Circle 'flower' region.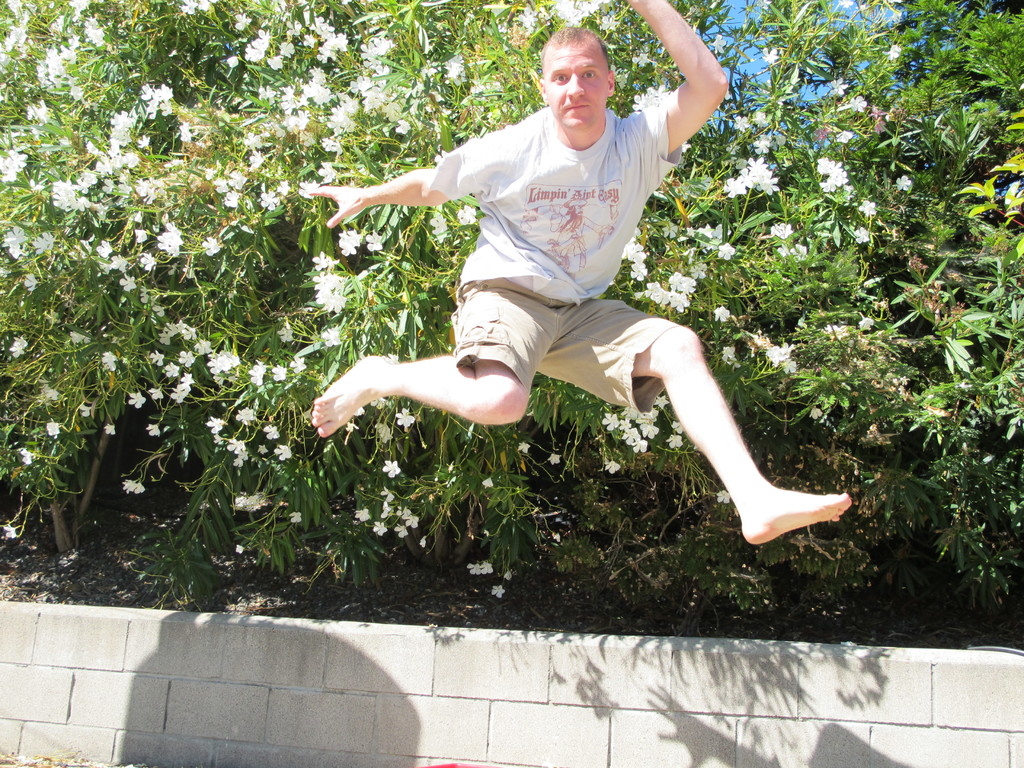
Region: 501/566/515/579.
